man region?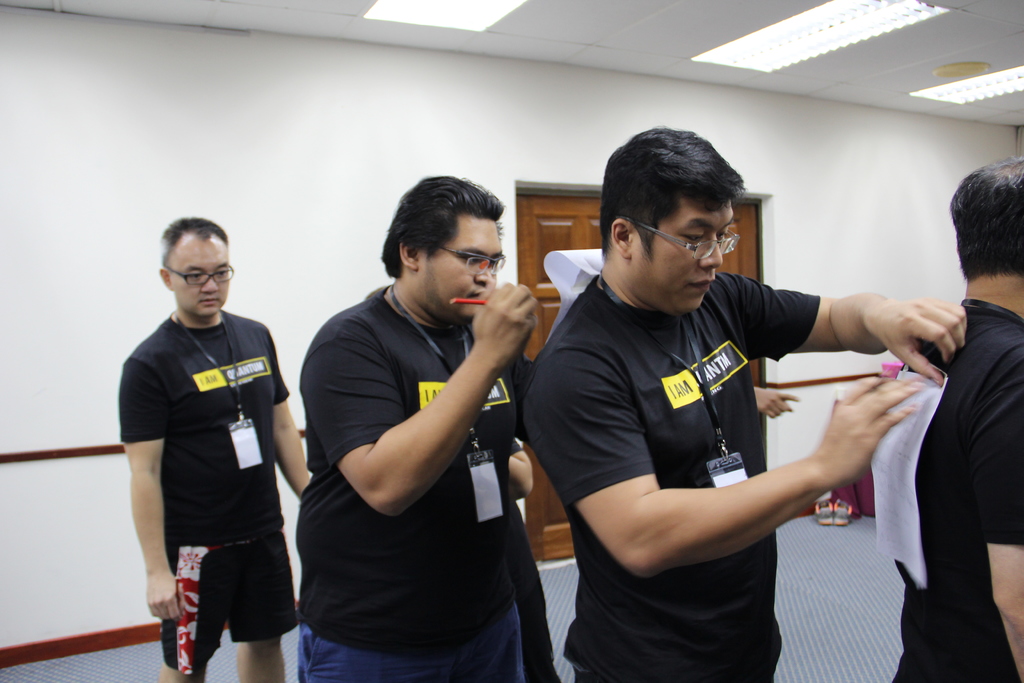
(left=118, top=216, right=314, bottom=682)
